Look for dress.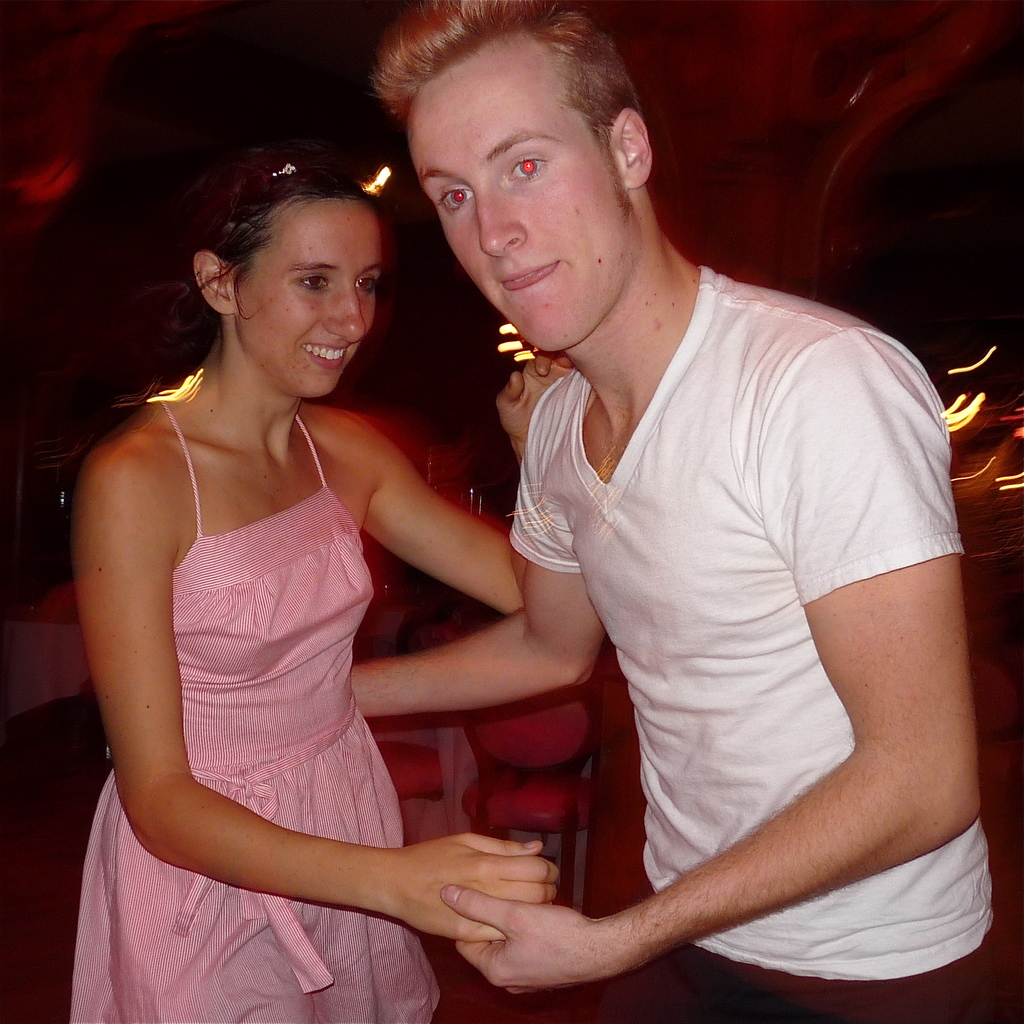
Found: box=[63, 399, 445, 1023].
